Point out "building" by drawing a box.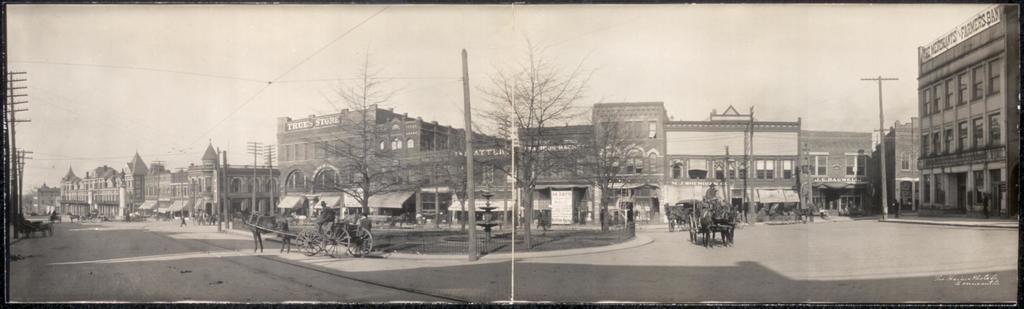
<bbox>915, 1, 1023, 212</bbox>.
